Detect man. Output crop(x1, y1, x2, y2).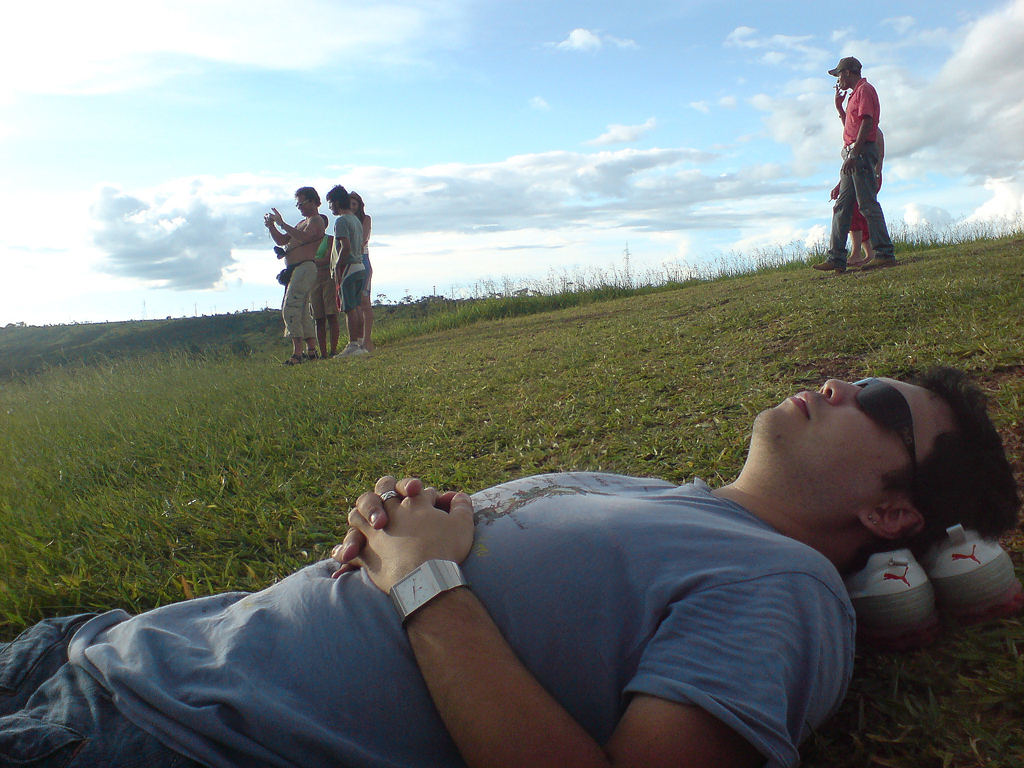
crop(43, 365, 987, 765).
